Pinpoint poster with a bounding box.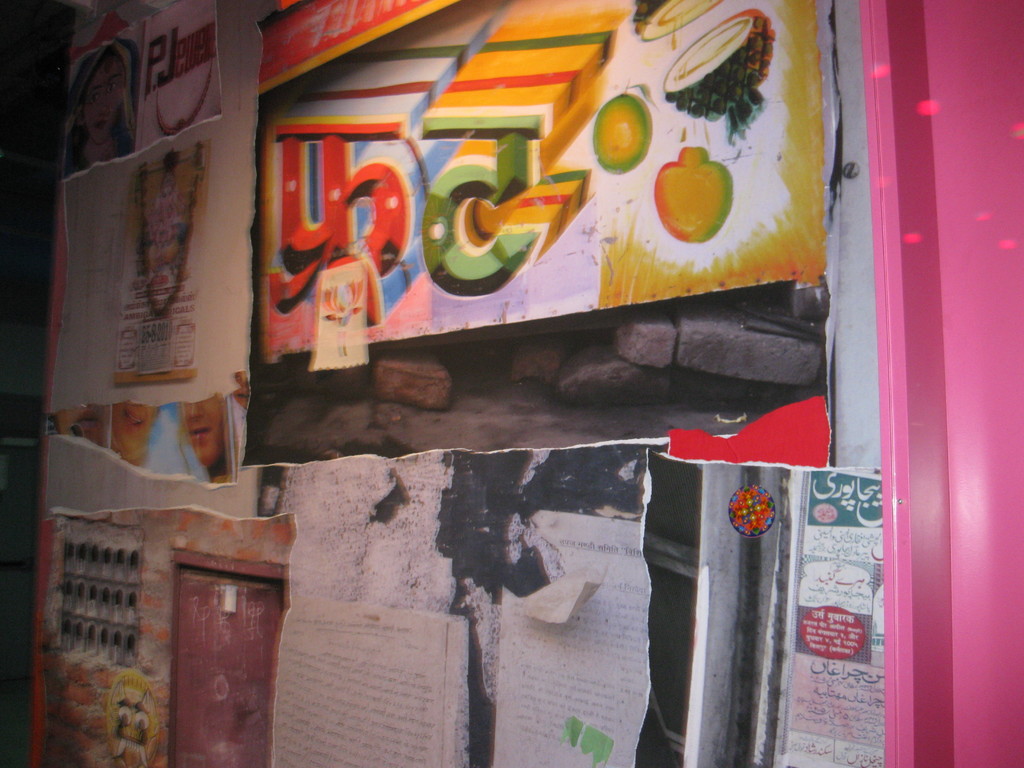
box(783, 470, 883, 767).
